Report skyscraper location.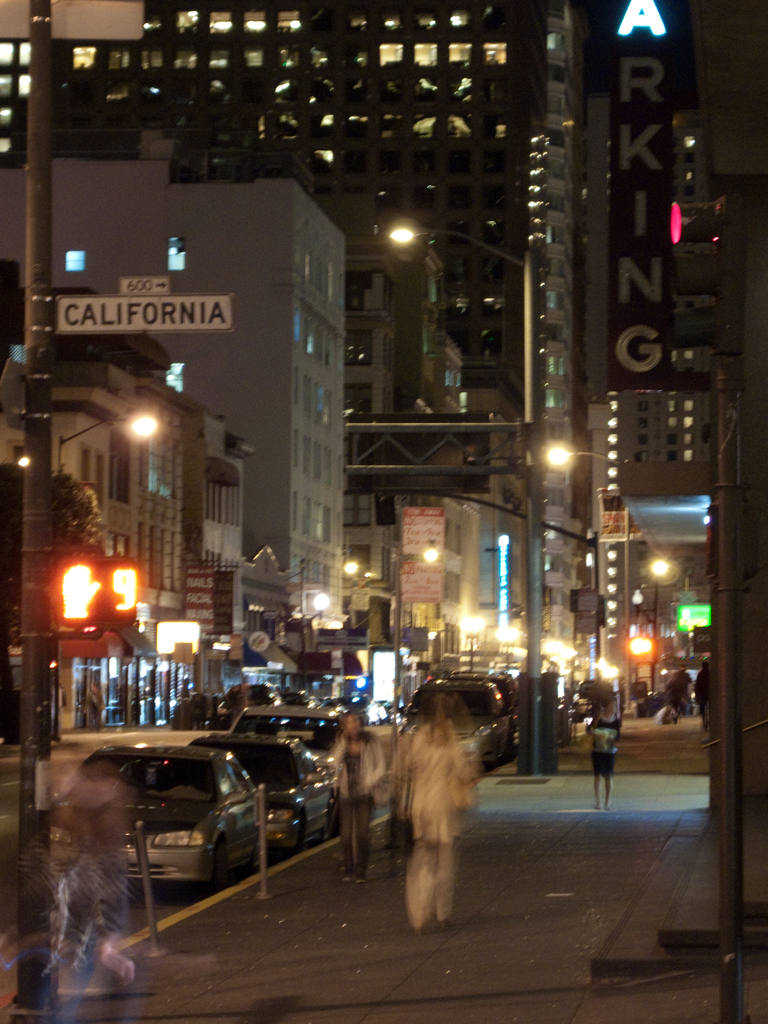
Report: box(0, 0, 588, 705).
